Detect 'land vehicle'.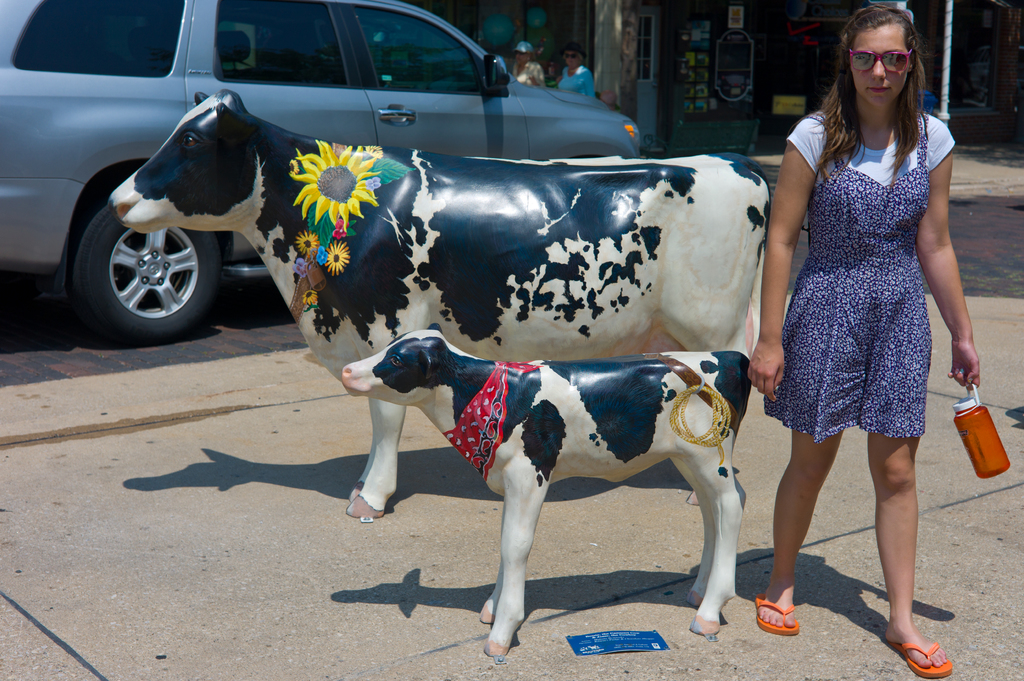
Detected at 0,0,643,326.
